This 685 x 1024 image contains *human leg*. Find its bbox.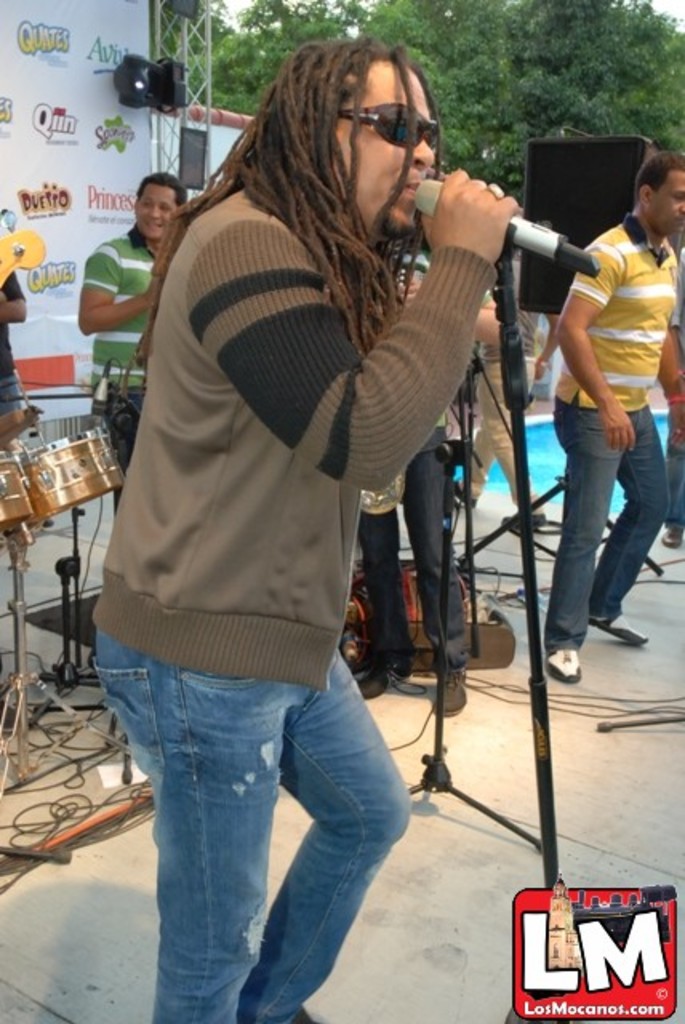
x1=591, y1=395, x2=645, y2=648.
